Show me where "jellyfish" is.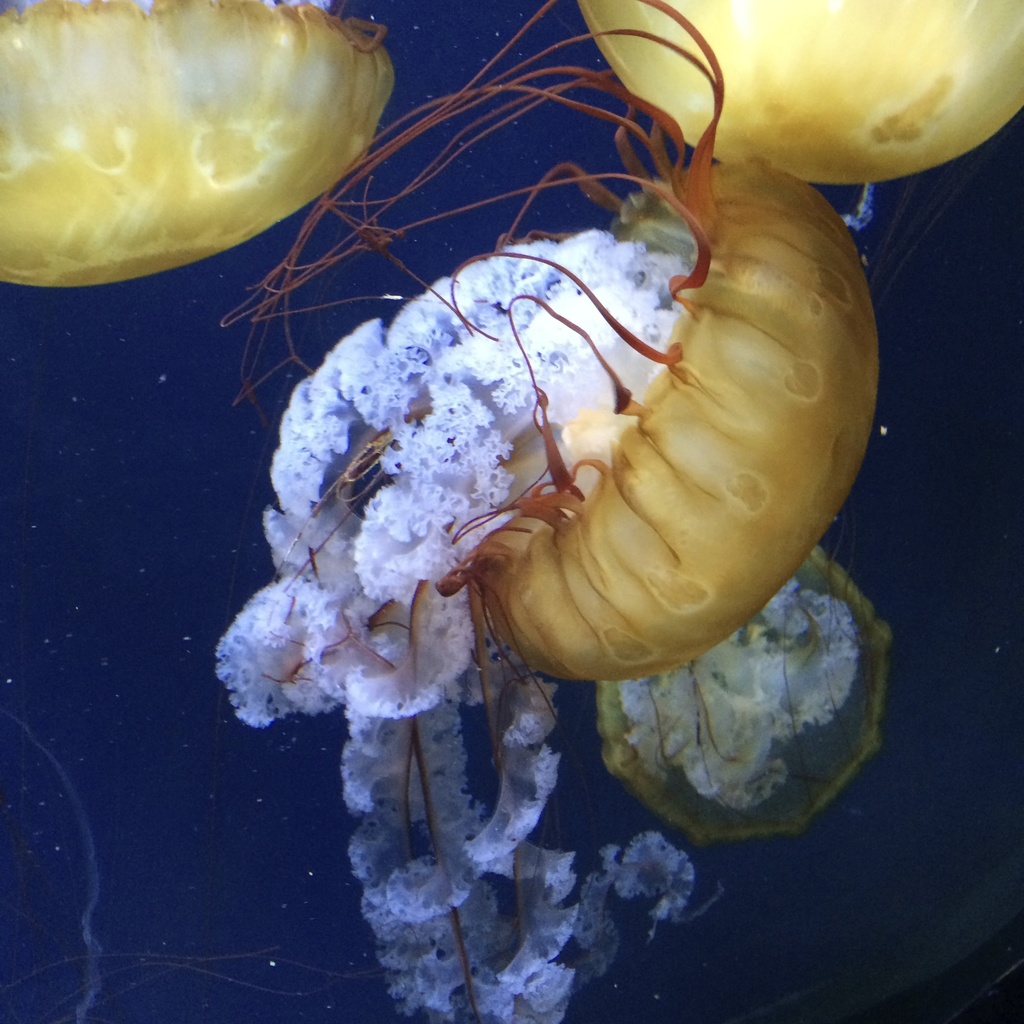
"jellyfish" is at select_region(211, 0, 879, 1023).
